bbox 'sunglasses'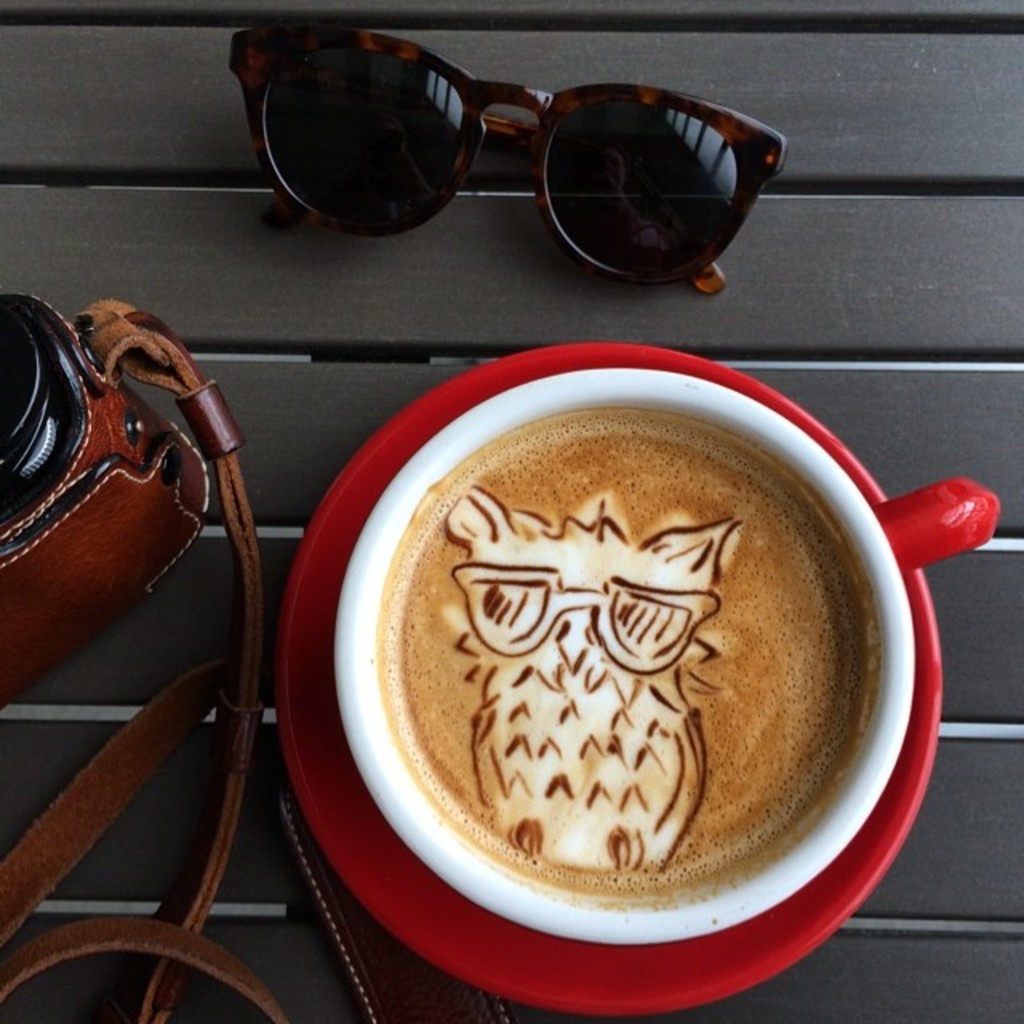
(227, 18, 792, 298)
